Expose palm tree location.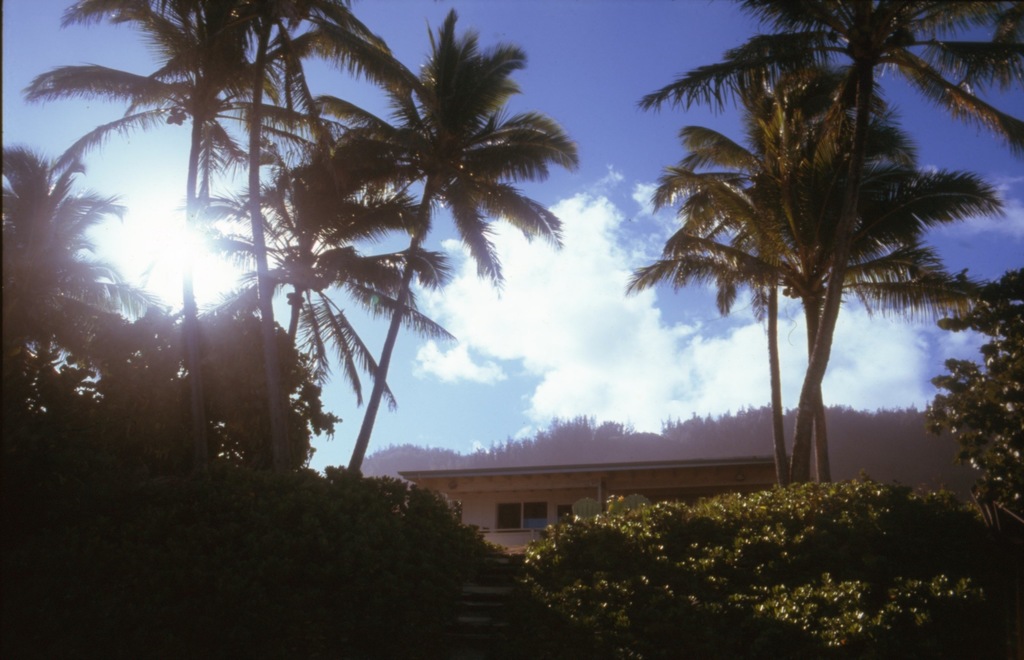
Exposed at Rect(189, 109, 449, 487).
